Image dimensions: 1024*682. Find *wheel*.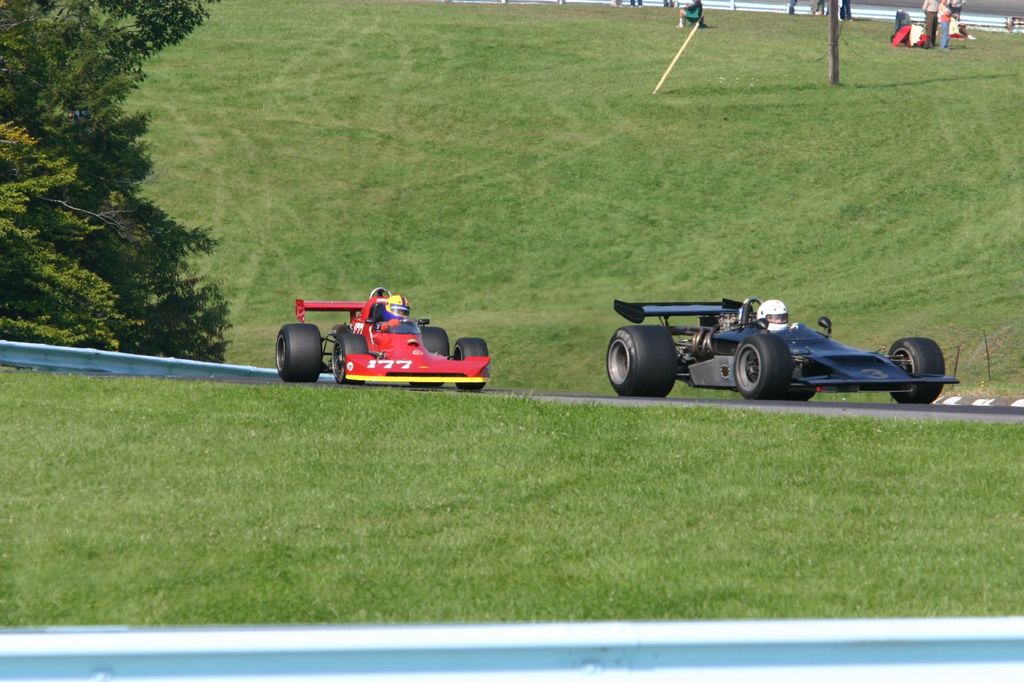
273/322/323/381.
